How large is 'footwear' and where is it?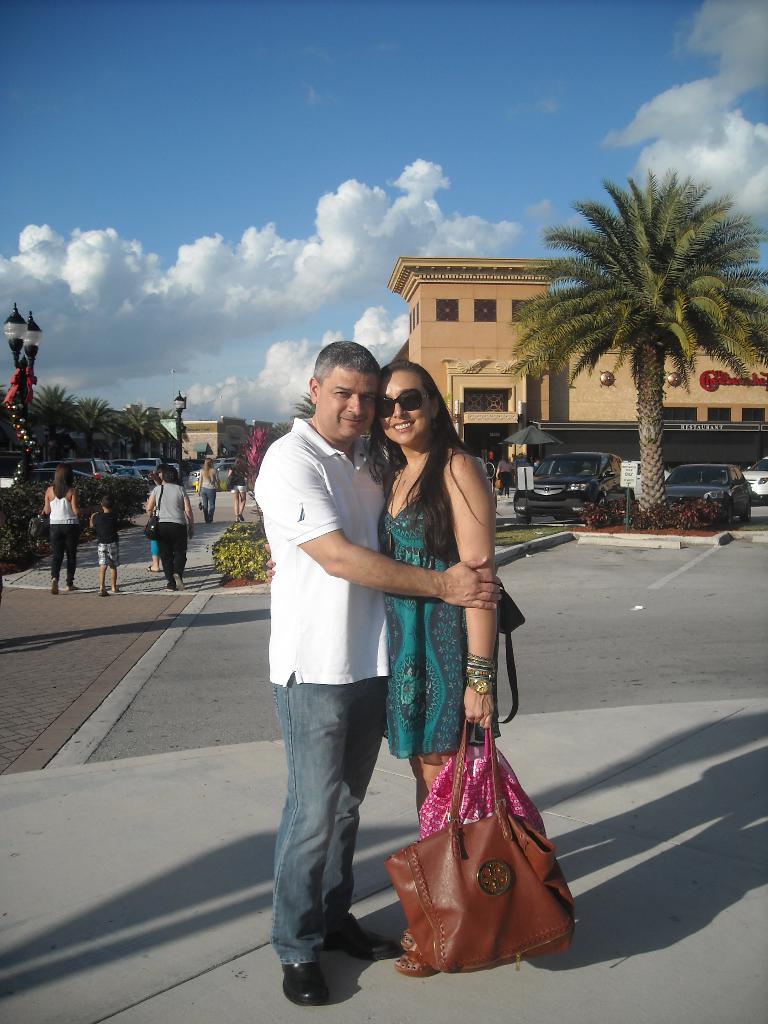
Bounding box: <box>145,564,163,575</box>.
